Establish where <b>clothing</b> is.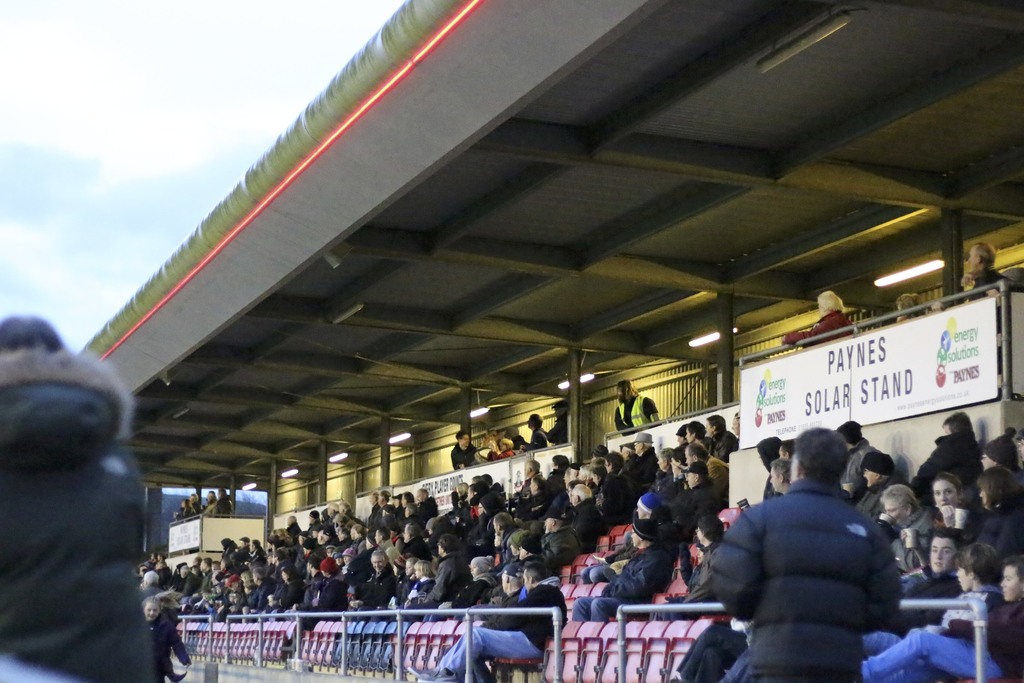
Established at <region>173, 511, 185, 516</region>.
